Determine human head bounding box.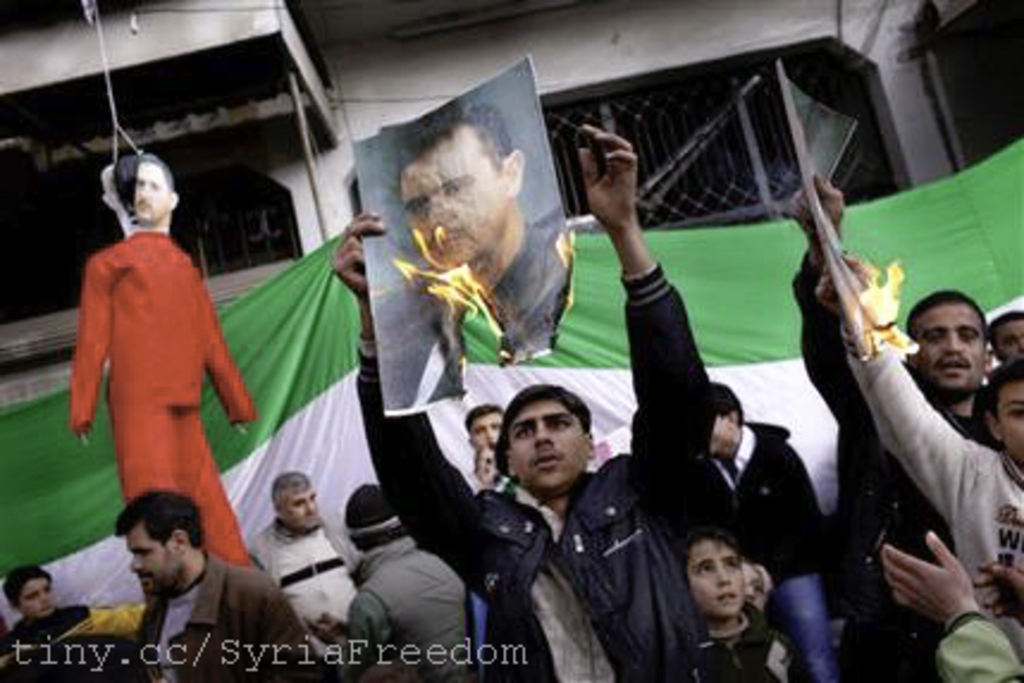
Determined: region(394, 98, 532, 272).
